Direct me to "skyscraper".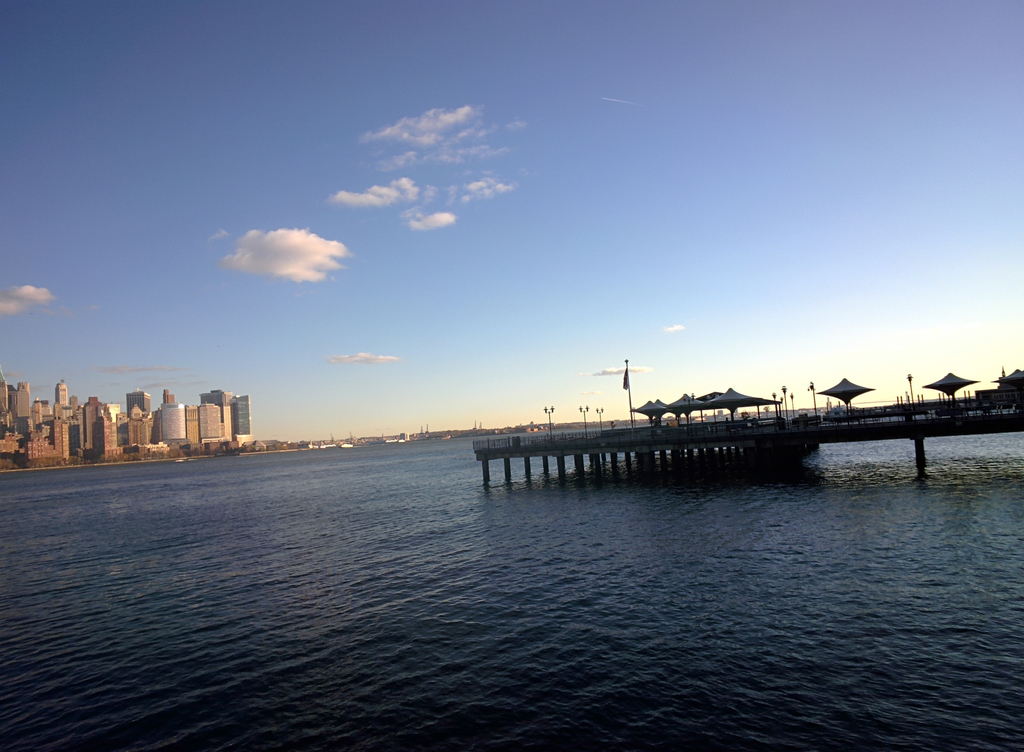
Direction: select_region(188, 404, 199, 445).
